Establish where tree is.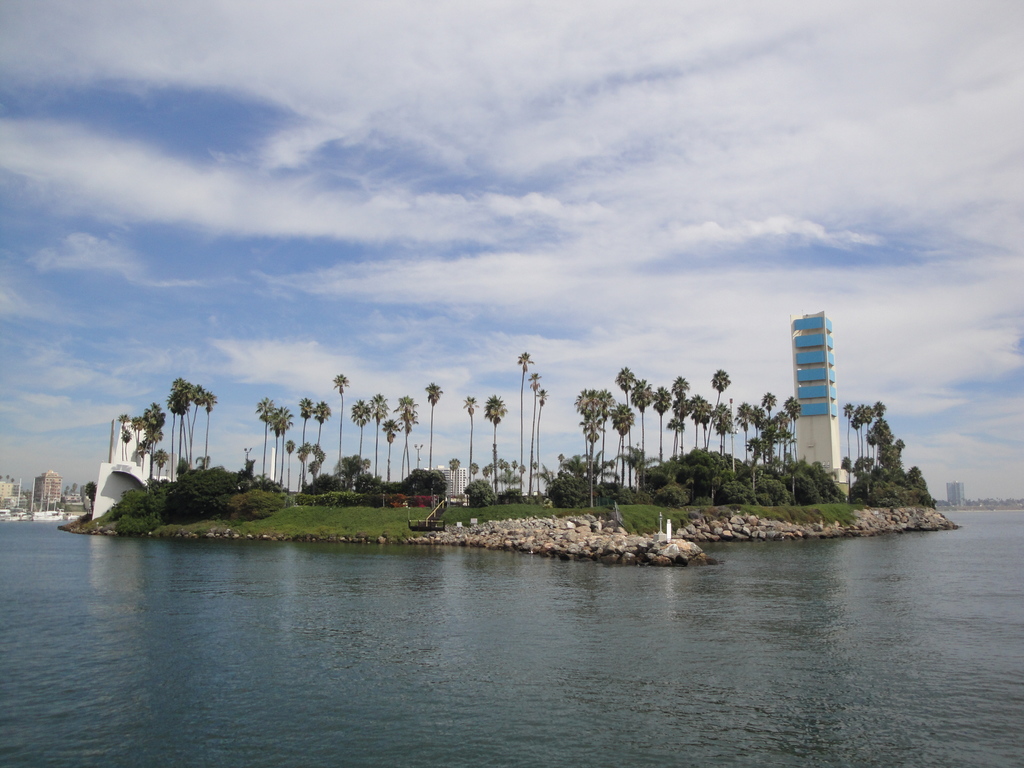
Established at [x1=664, y1=397, x2=698, y2=451].
